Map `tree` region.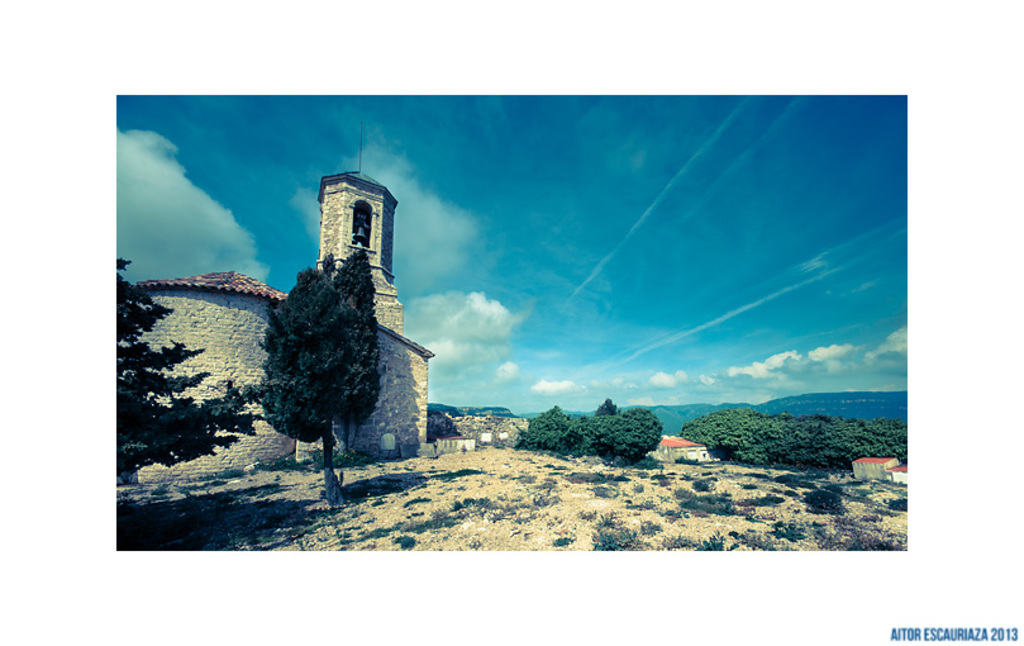
Mapped to bbox(248, 270, 367, 513).
